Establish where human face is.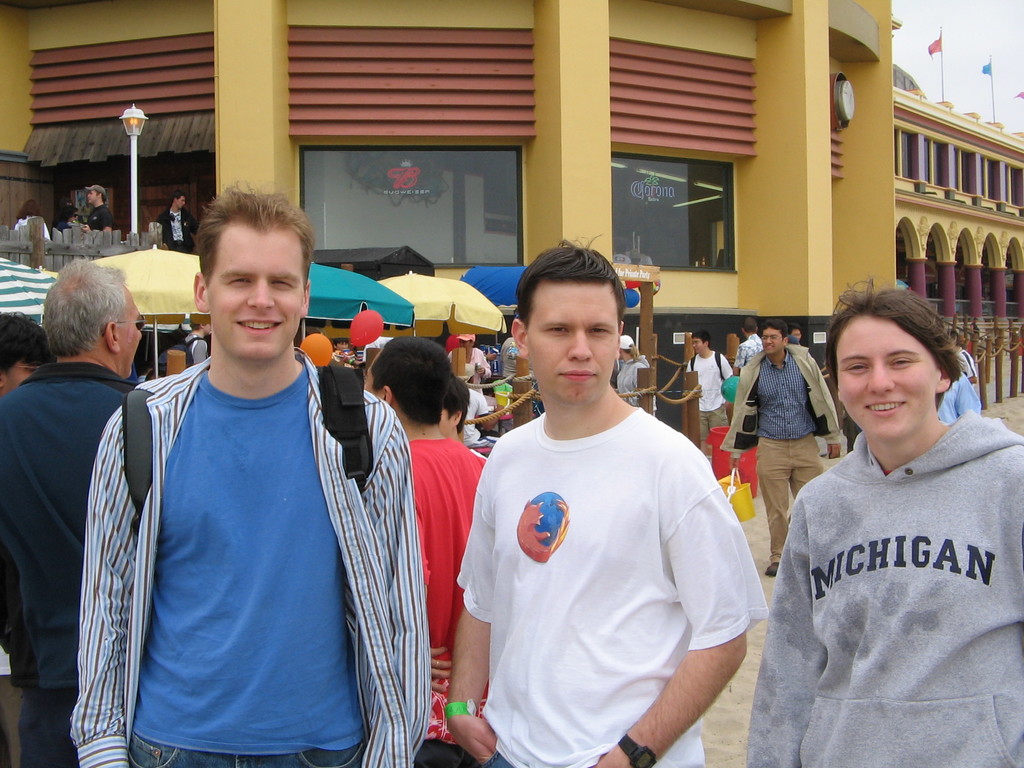
Established at (121,289,148,381).
